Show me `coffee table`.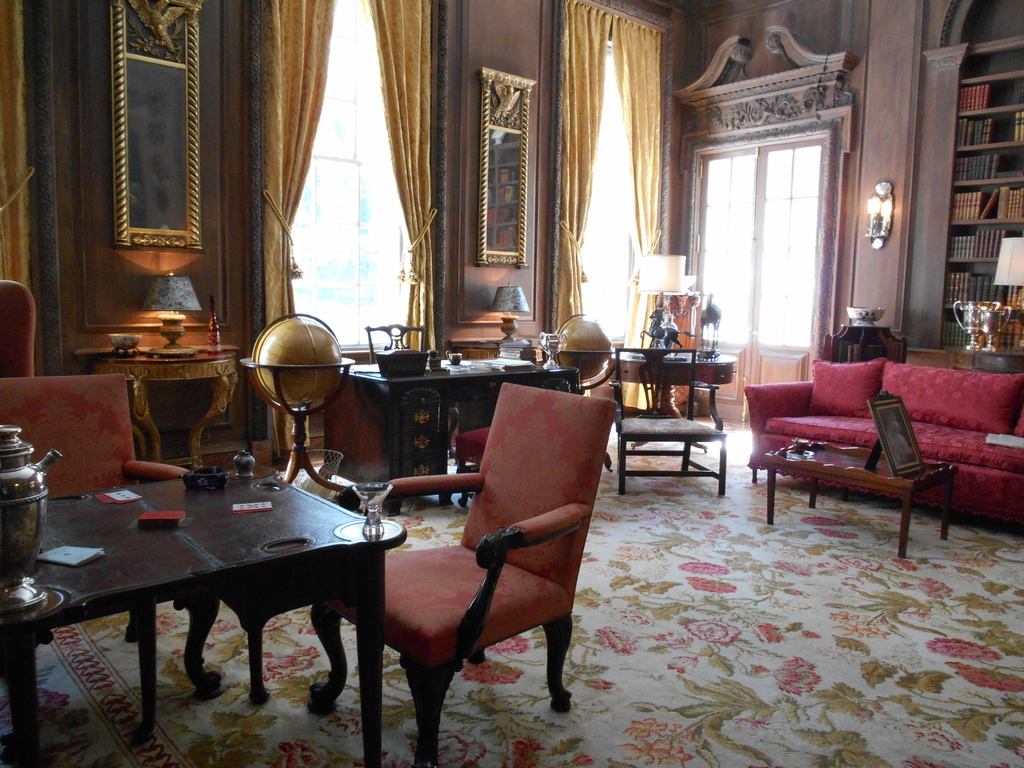
`coffee table` is here: 345, 357, 584, 506.
